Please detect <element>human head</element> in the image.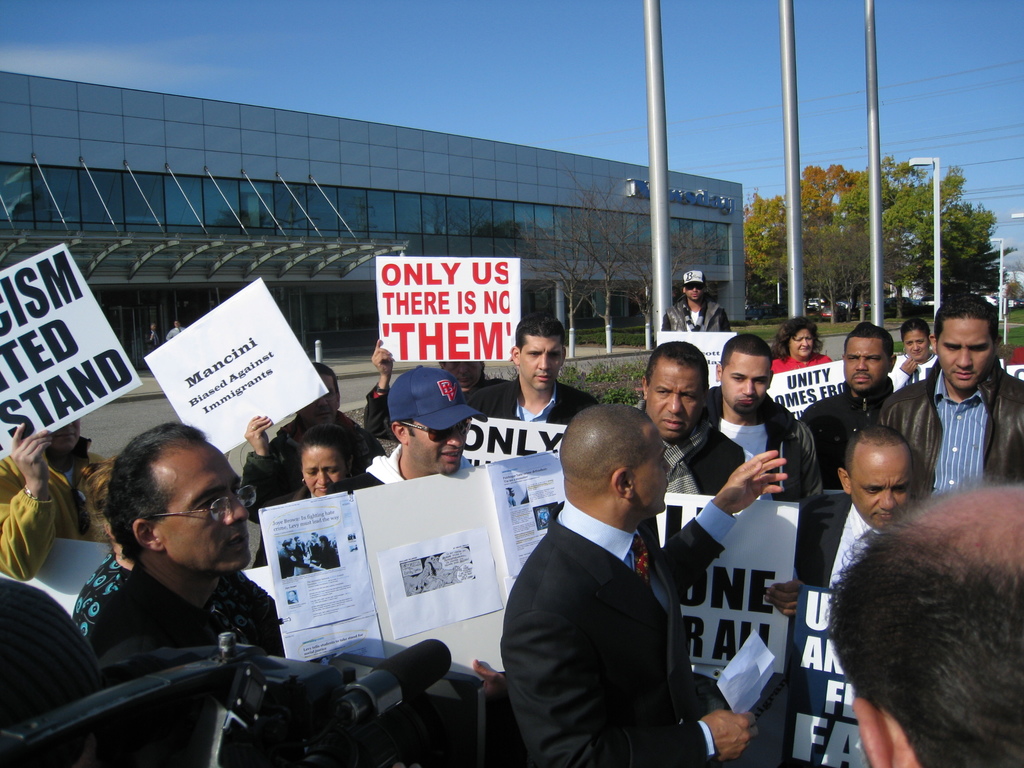
l=388, t=369, r=470, b=474.
